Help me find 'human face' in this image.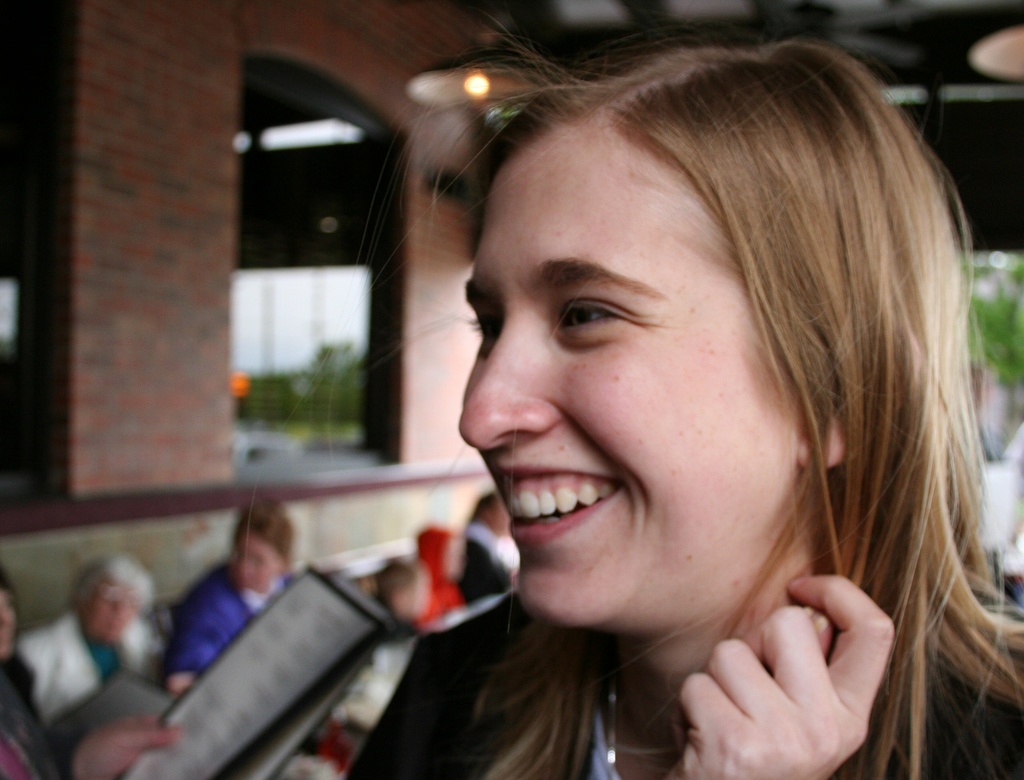
Found it: 458,132,795,635.
